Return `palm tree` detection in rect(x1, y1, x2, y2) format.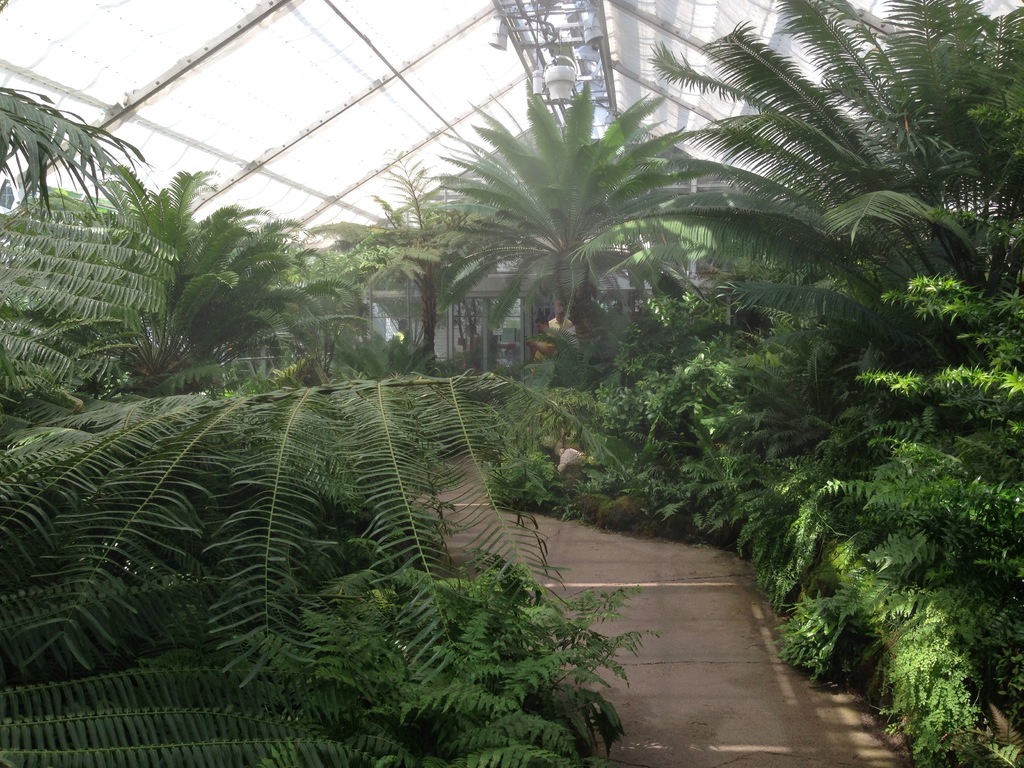
rect(353, 148, 506, 376).
